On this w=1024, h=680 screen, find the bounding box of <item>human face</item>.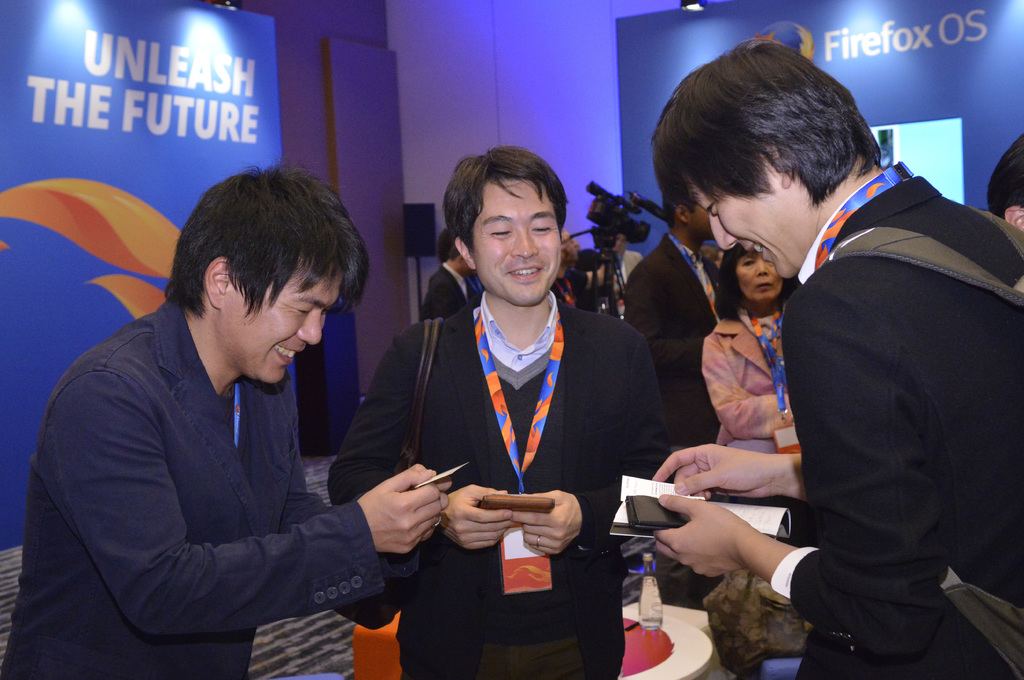
Bounding box: region(686, 155, 817, 284).
